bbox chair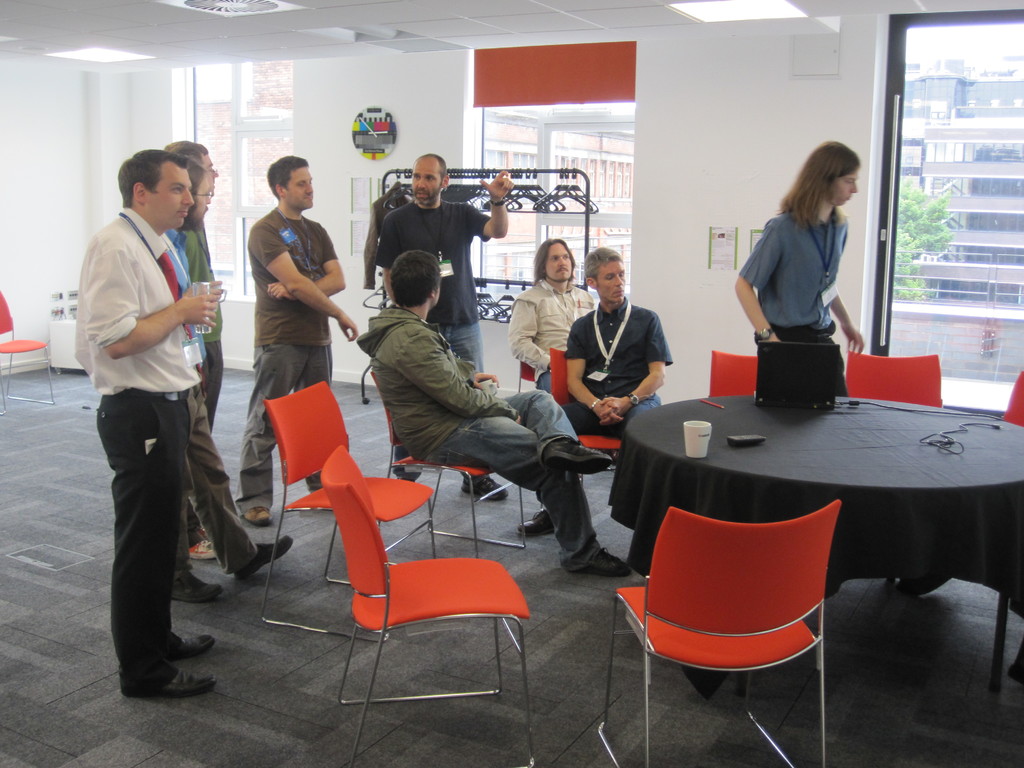
x1=367 y1=364 x2=527 y2=561
